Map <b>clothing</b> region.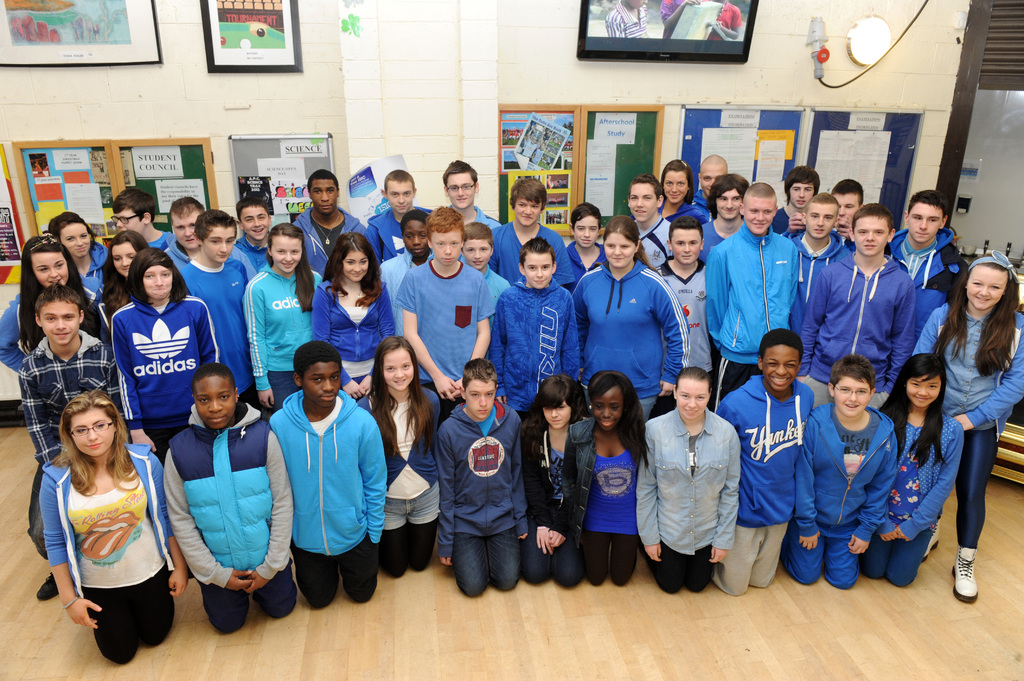
Mapped to 239:264:312:408.
